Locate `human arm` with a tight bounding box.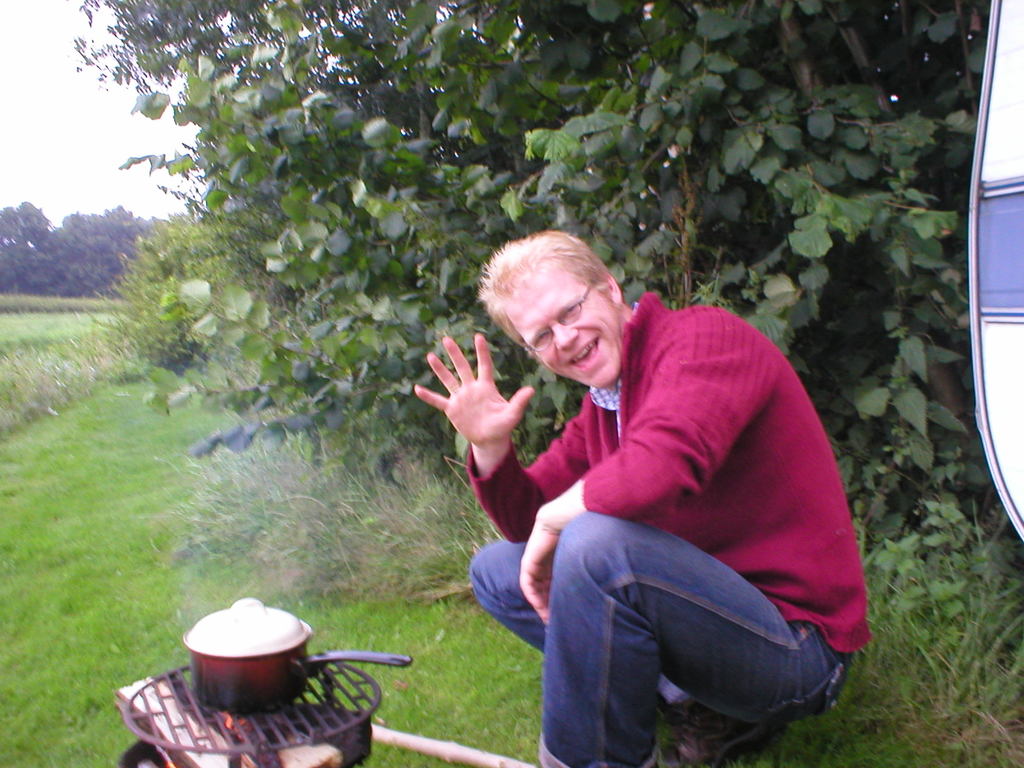
crop(509, 302, 766, 637).
